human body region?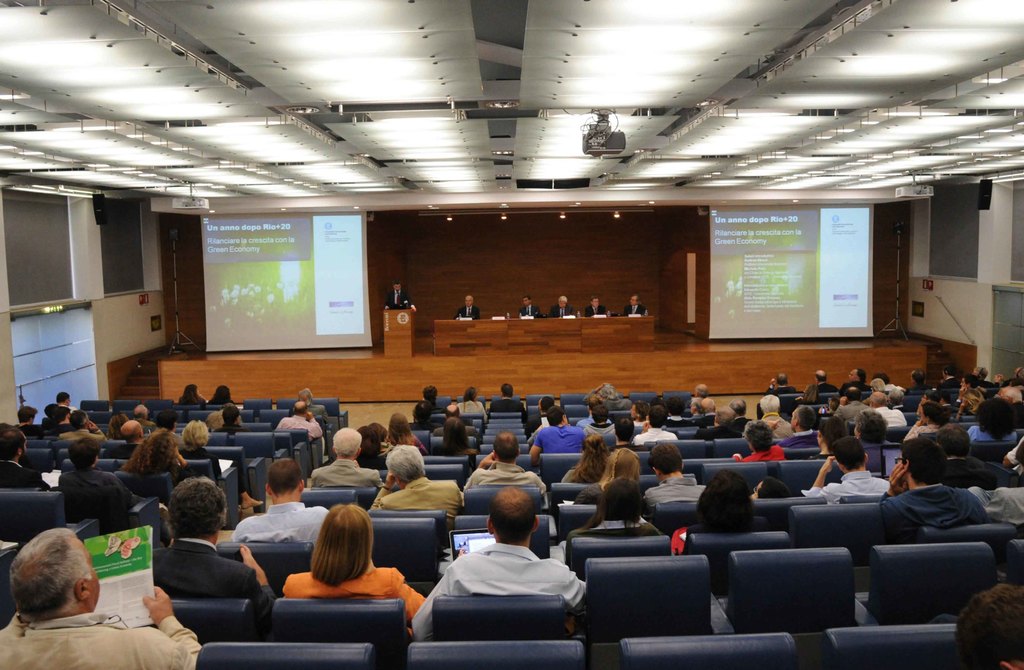
bbox(181, 448, 221, 477)
